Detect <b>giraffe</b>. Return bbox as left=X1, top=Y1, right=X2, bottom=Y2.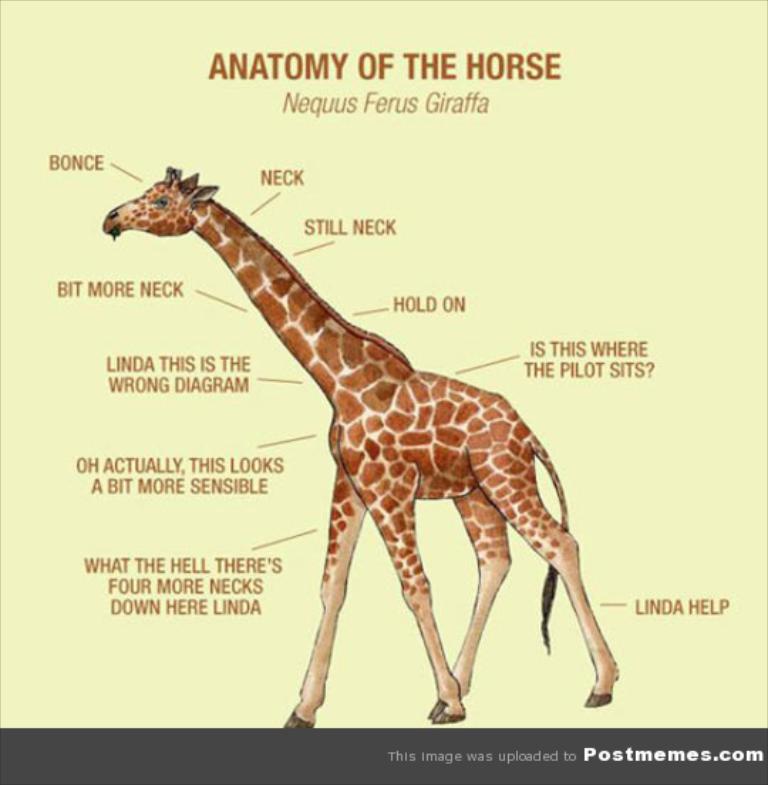
left=95, top=171, right=630, bottom=739.
